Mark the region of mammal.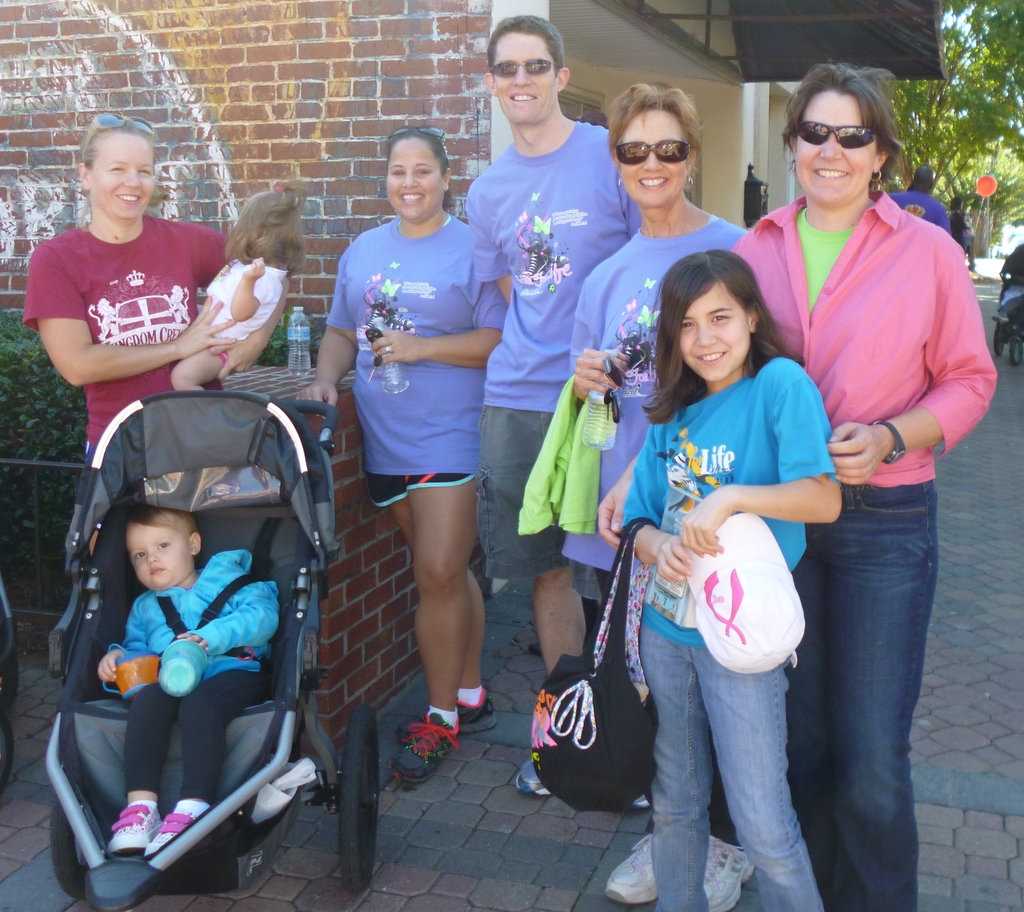
Region: x1=472 y1=13 x2=643 y2=809.
